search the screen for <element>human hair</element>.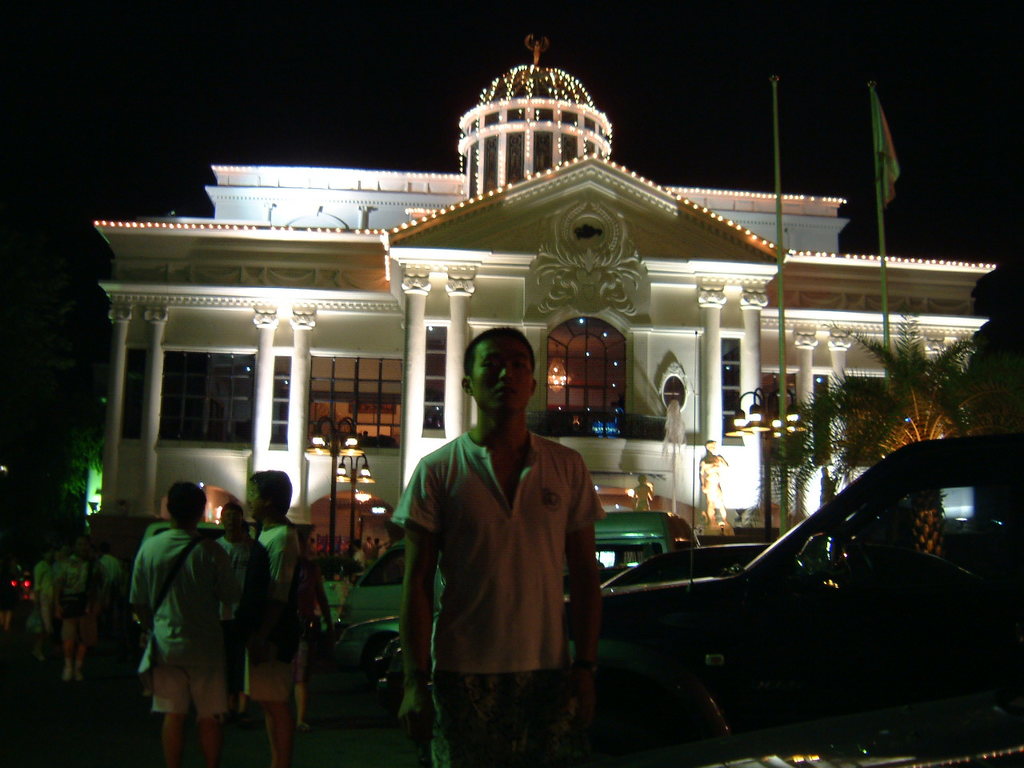
Found at (left=462, top=326, right=535, bottom=374).
